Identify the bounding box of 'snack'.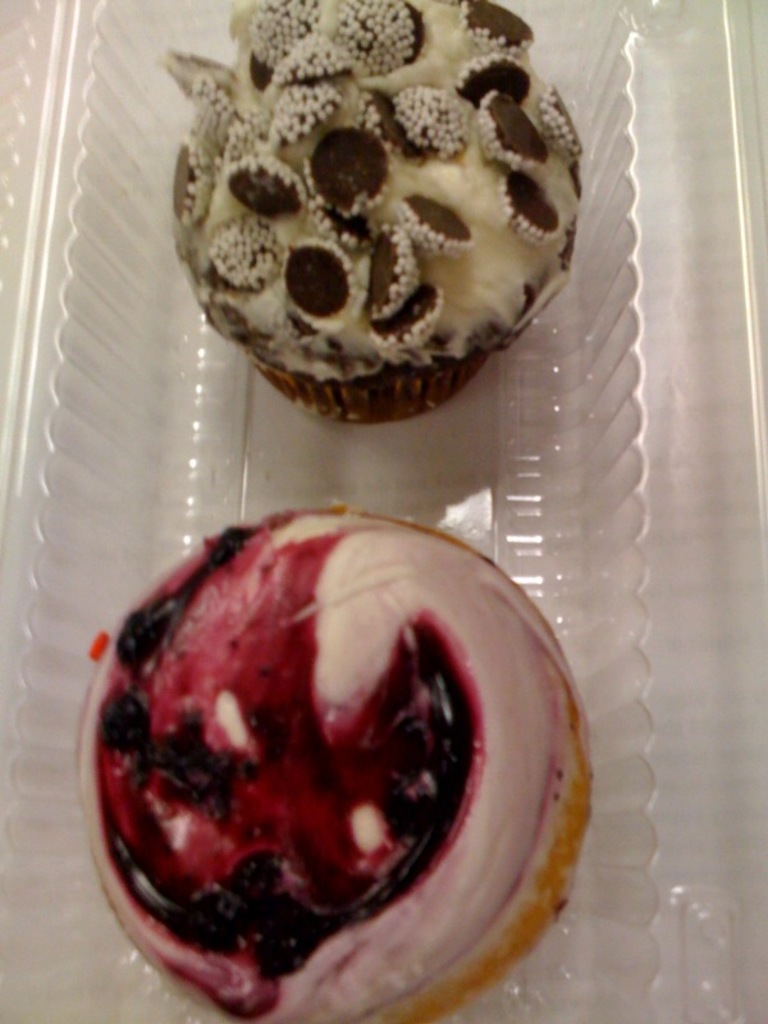
Rect(157, 0, 588, 429).
